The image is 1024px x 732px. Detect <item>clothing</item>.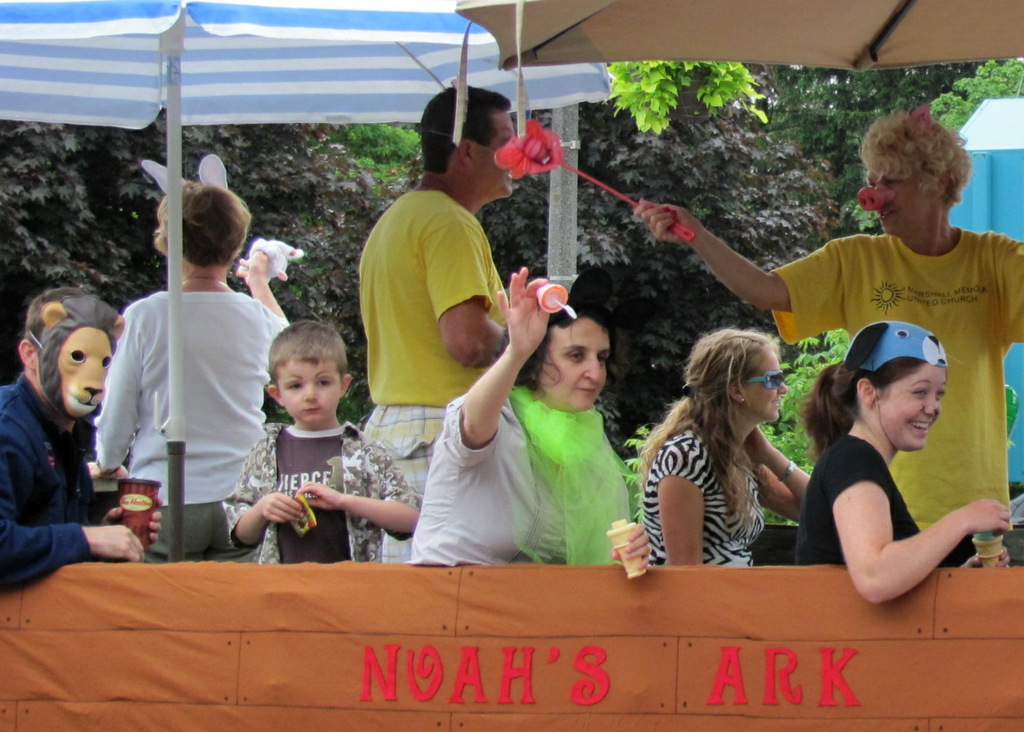
Detection: [x1=224, y1=420, x2=429, y2=564].
